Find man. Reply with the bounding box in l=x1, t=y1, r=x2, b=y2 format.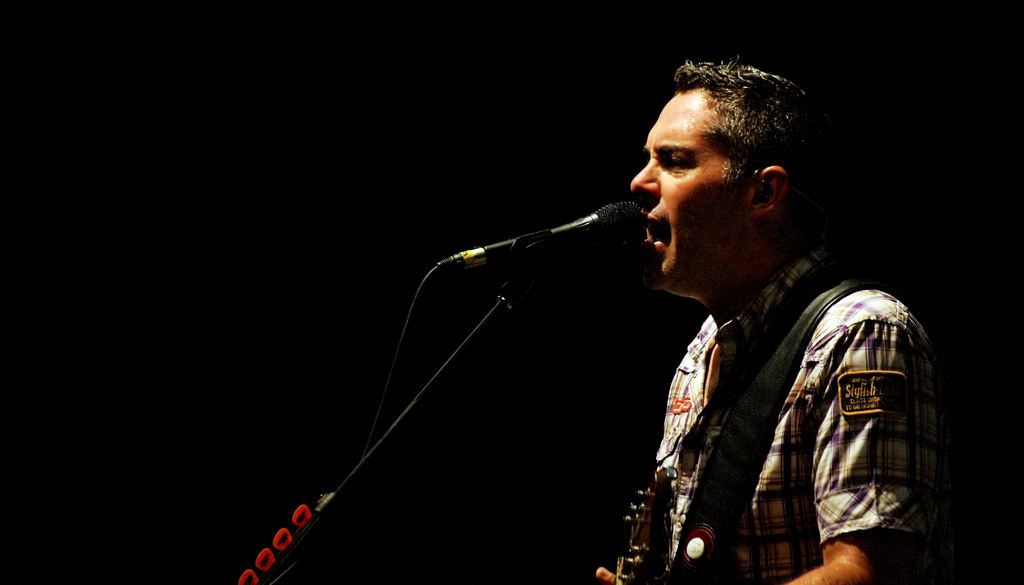
l=593, t=102, r=952, b=584.
